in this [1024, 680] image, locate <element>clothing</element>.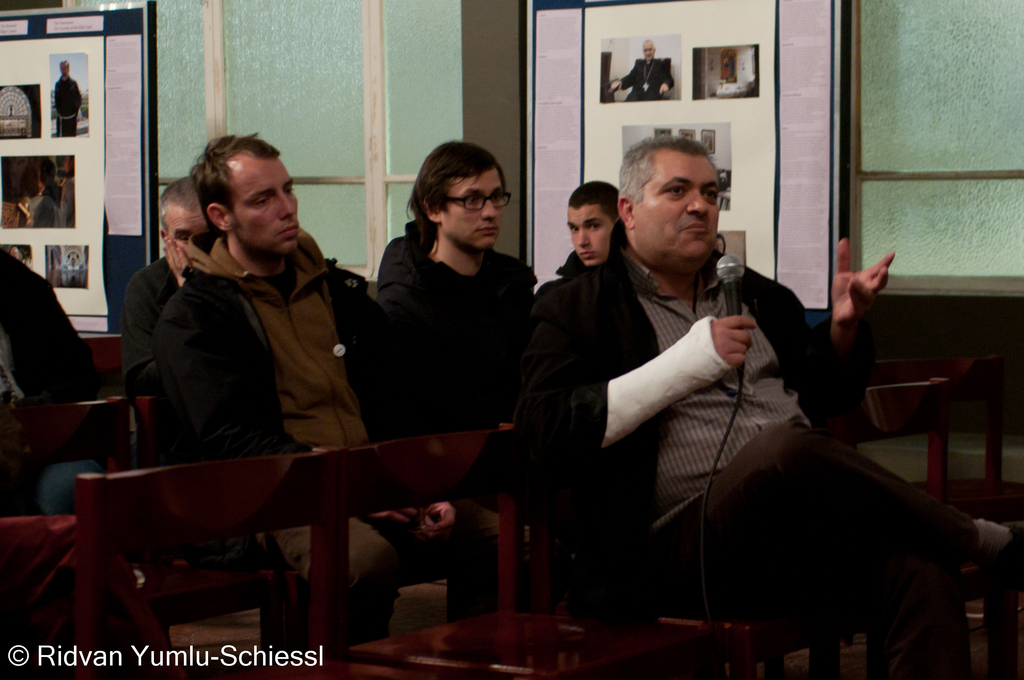
Bounding box: (x1=54, y1=76, x2=82, y2=136).
